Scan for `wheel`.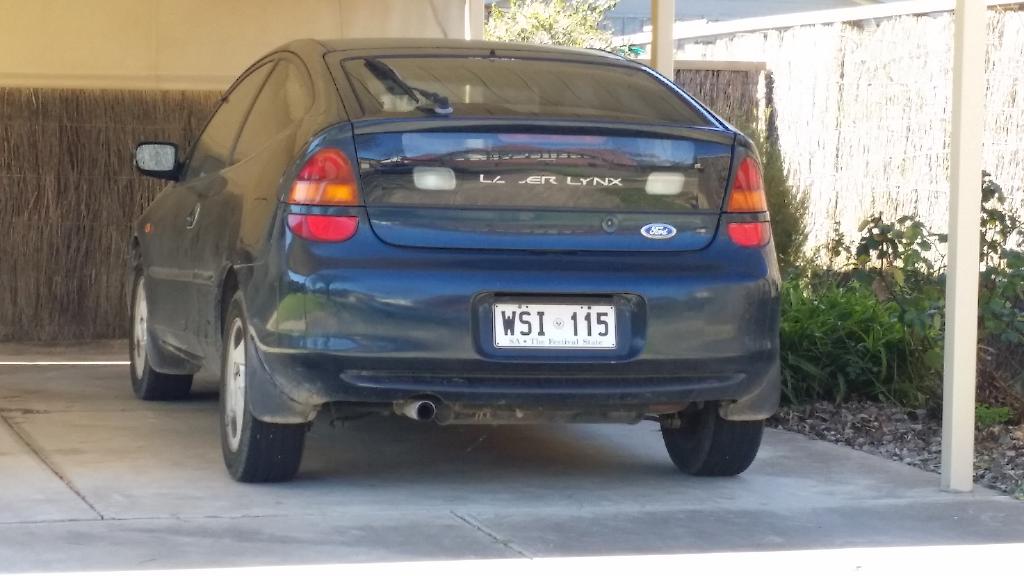
Scan result: l=660, t=399, r=764, b=476.
